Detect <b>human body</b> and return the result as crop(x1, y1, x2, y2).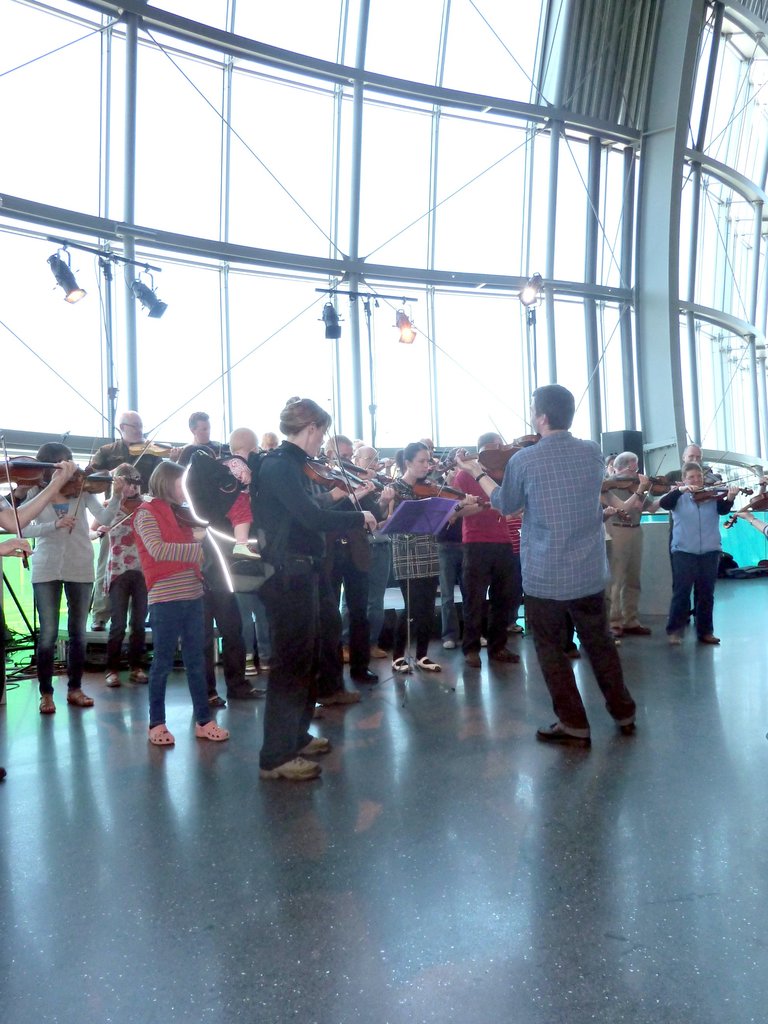
crop(663, 452, 733, 653).
